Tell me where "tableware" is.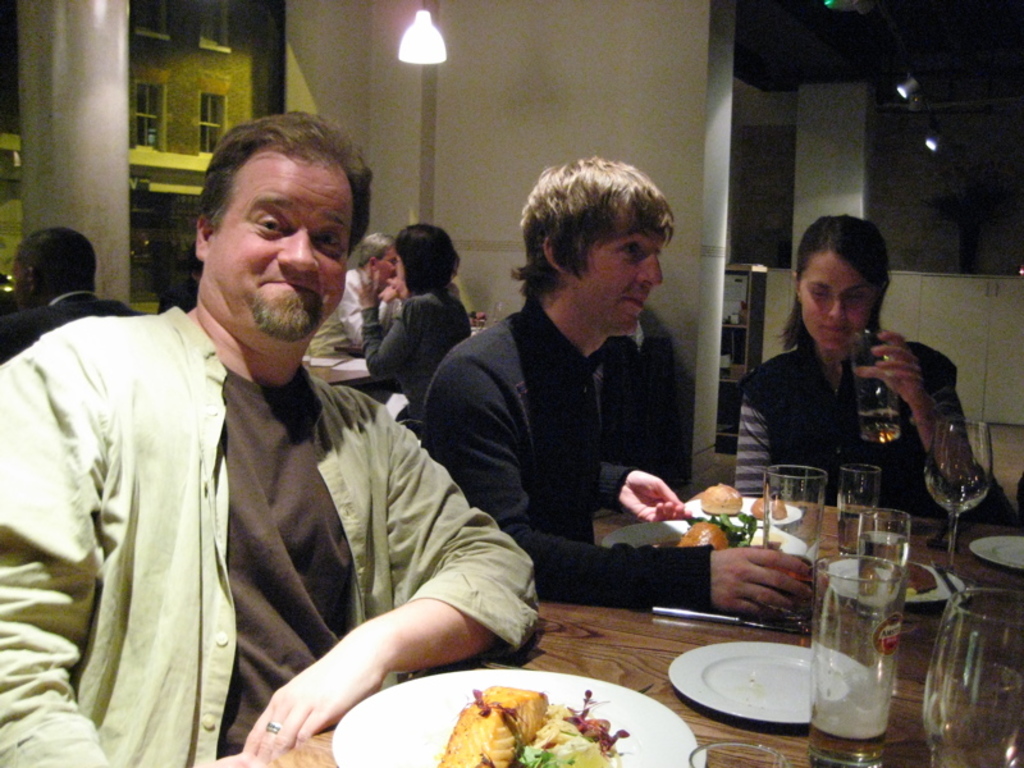
"tableware" is at [left=925, top=416, right=991, bottom=594].
